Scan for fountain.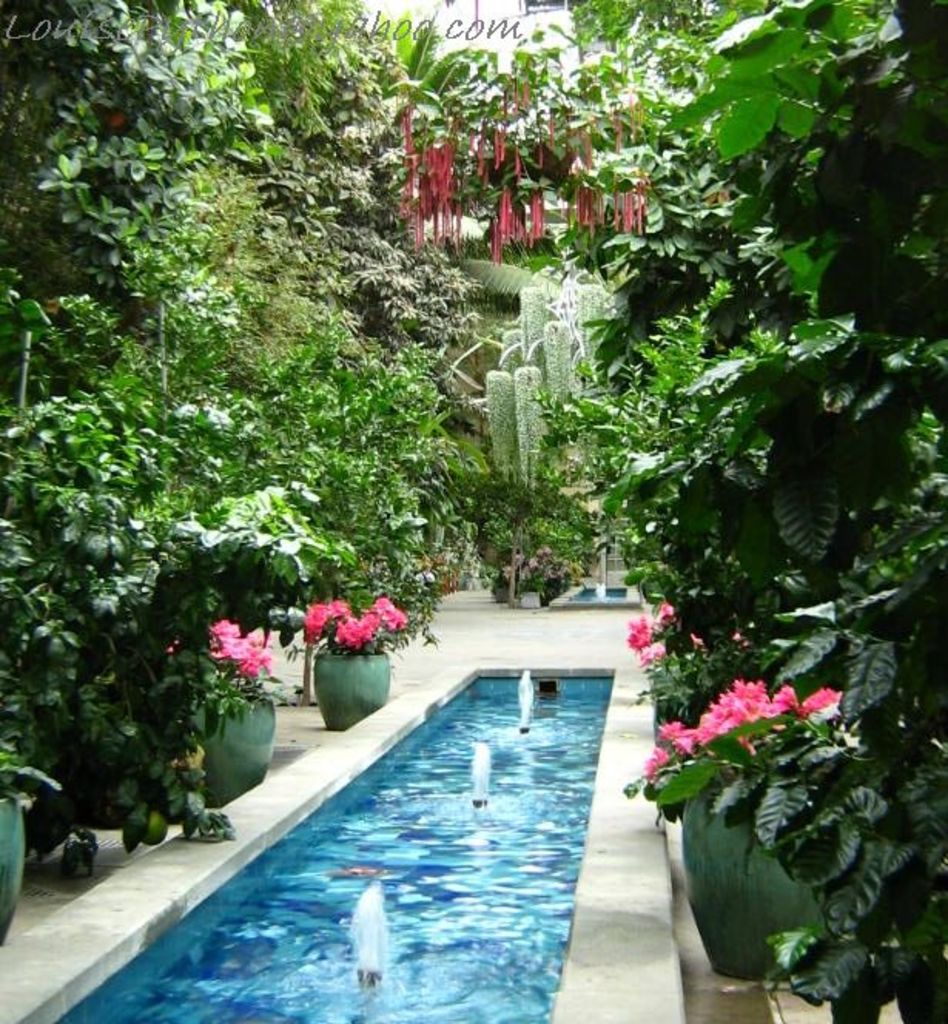
Scan result: (22,657,624,1022).
